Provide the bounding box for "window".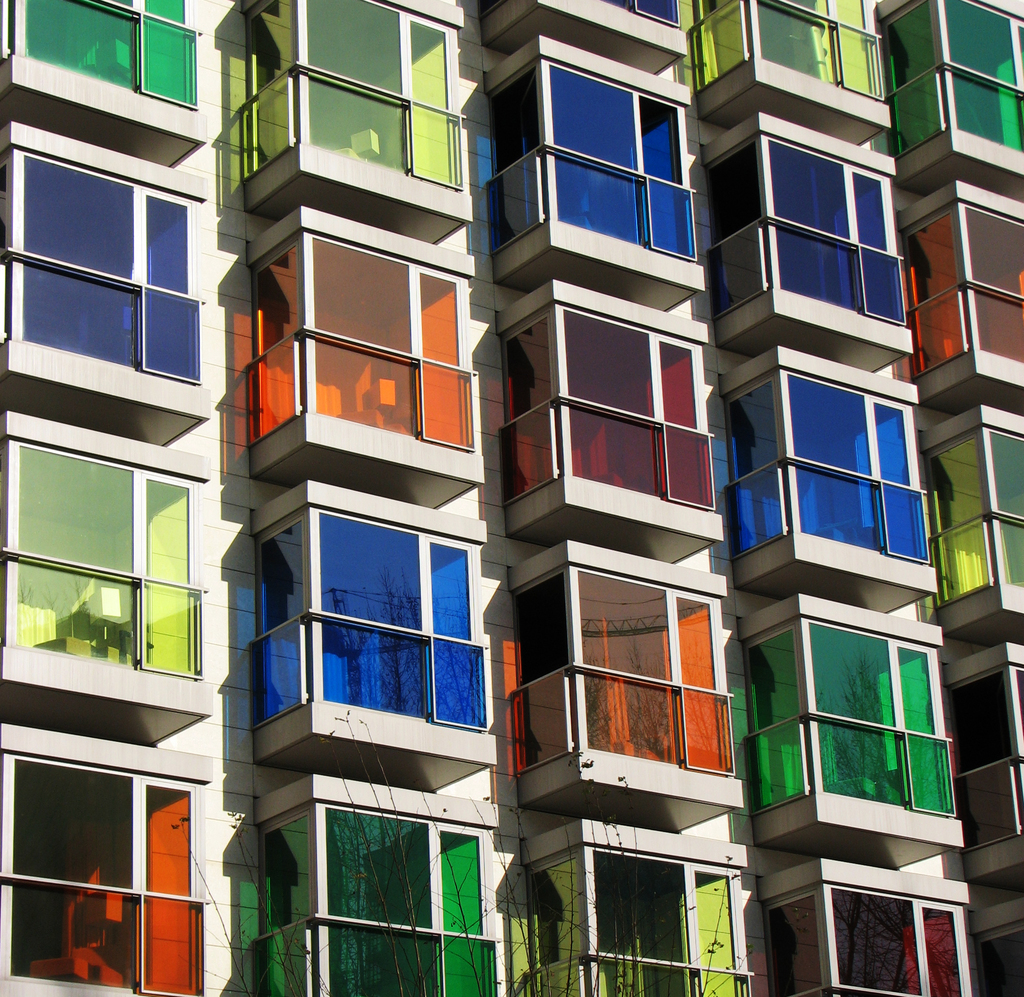
left=756, top=878, right=964, bottom=996.
